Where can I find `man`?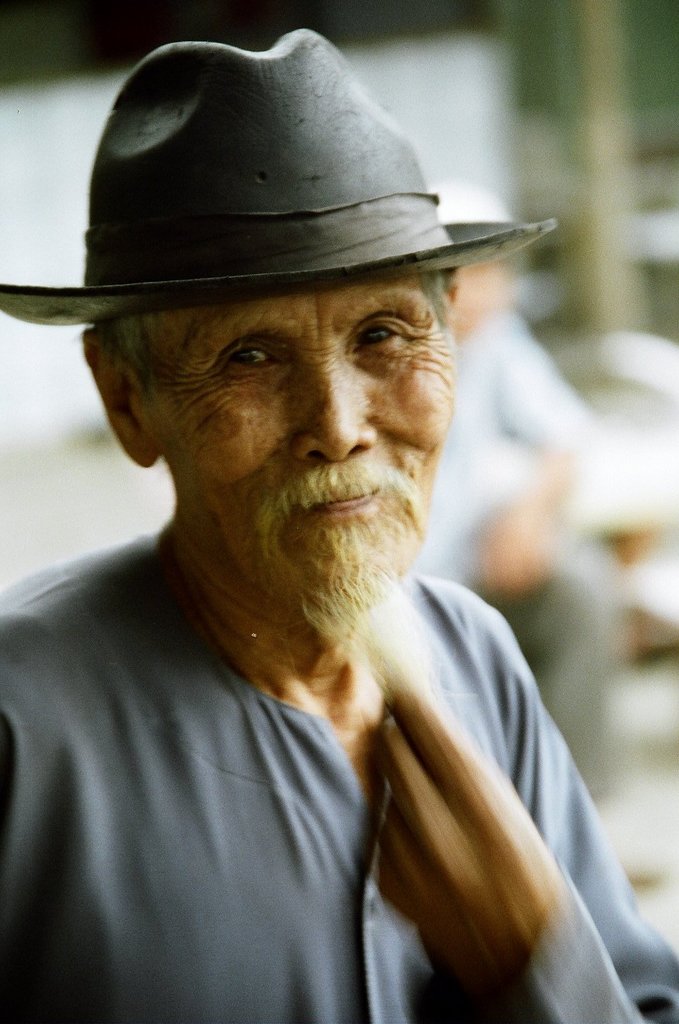
You can find it at {"x1": 0, "y1": 66, "x2": 656, "y2": 1006}.
